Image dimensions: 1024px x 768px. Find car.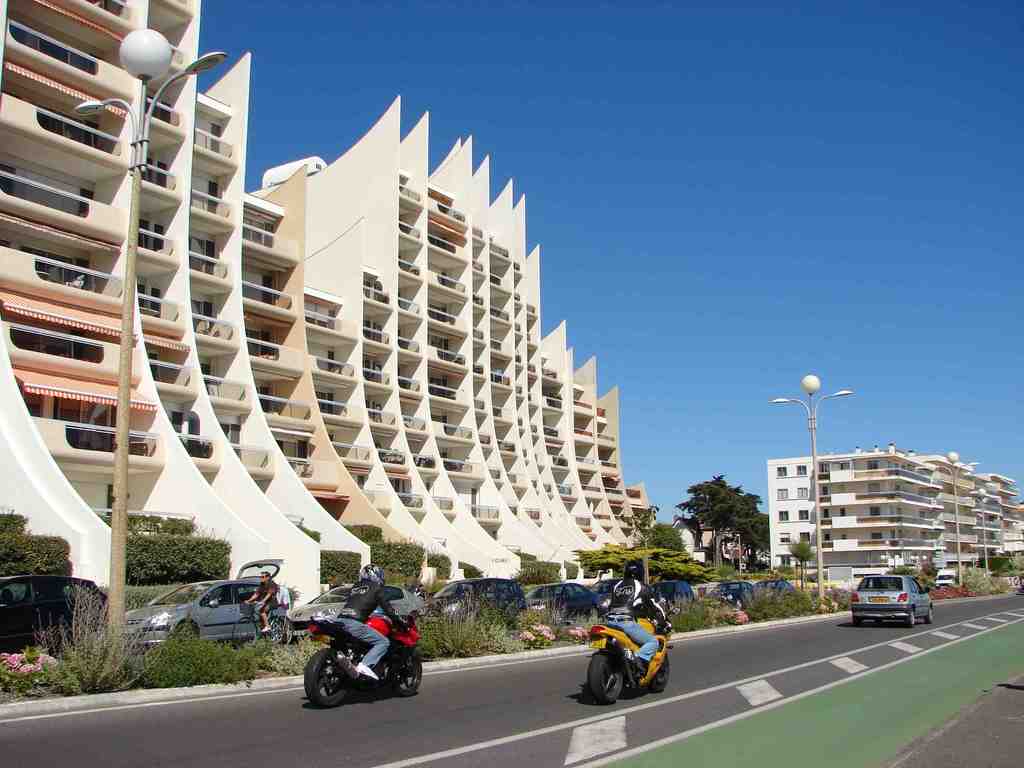
760:569:796:597.
